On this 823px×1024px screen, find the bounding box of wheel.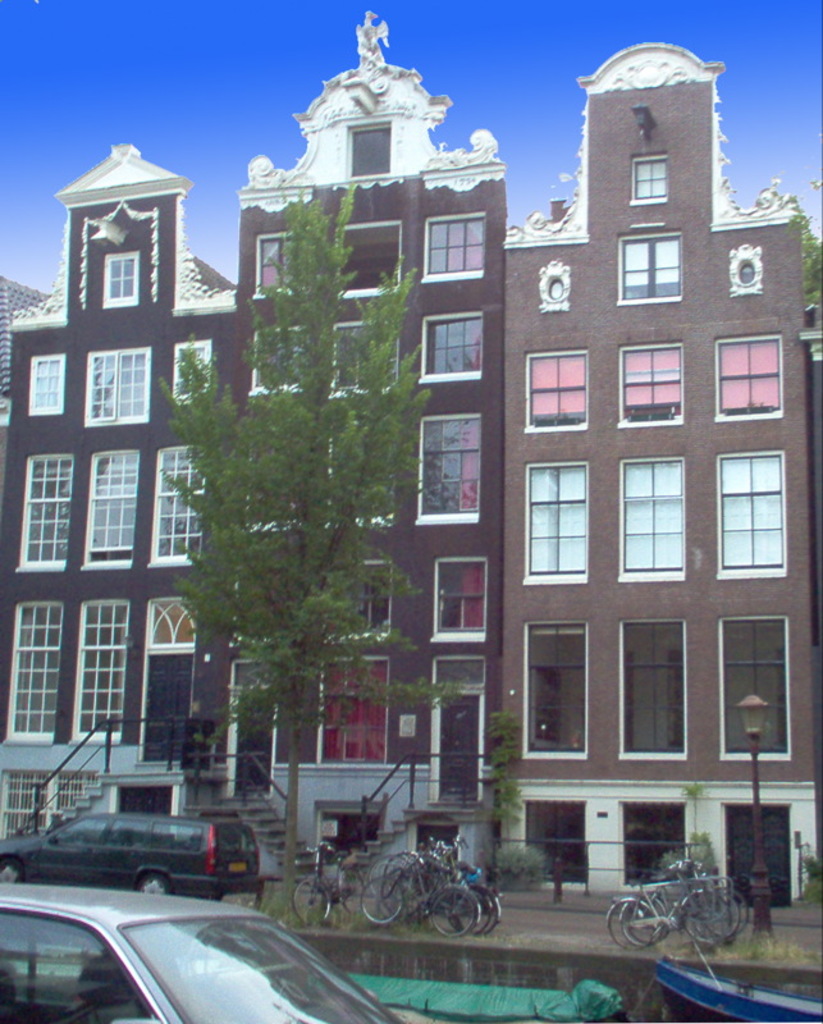
Bounding box: x1=342, y1=865, x2=375, y2=919.
